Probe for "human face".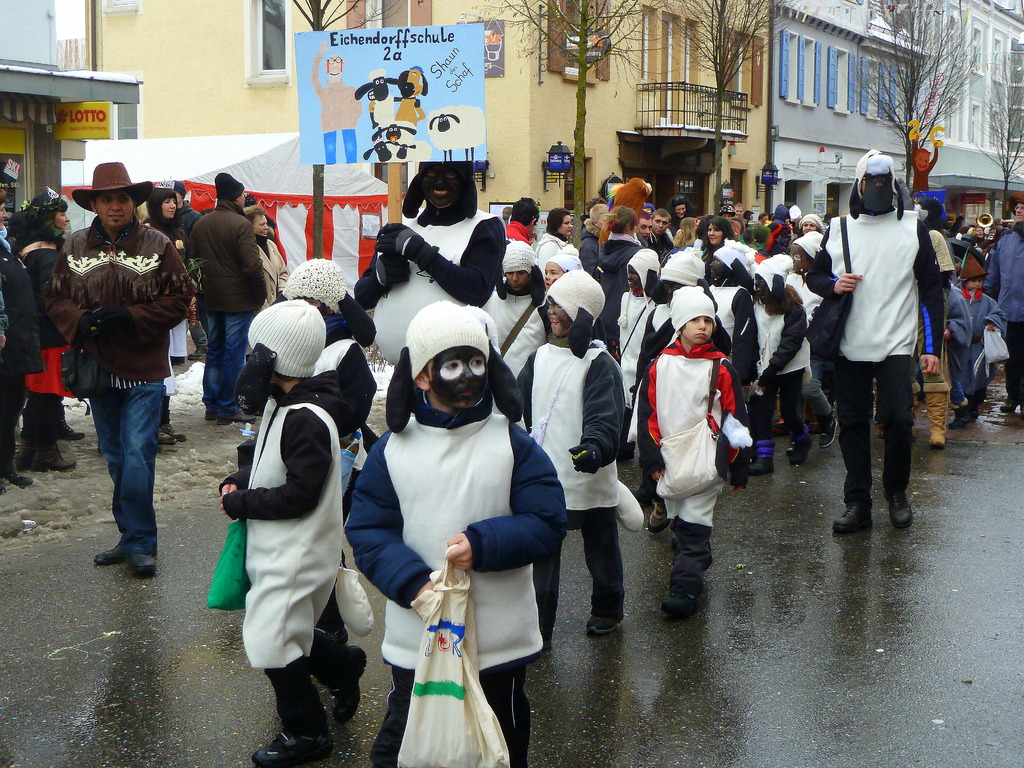
Probe result: x1=505 y1=273 x2=522 y2=287.
